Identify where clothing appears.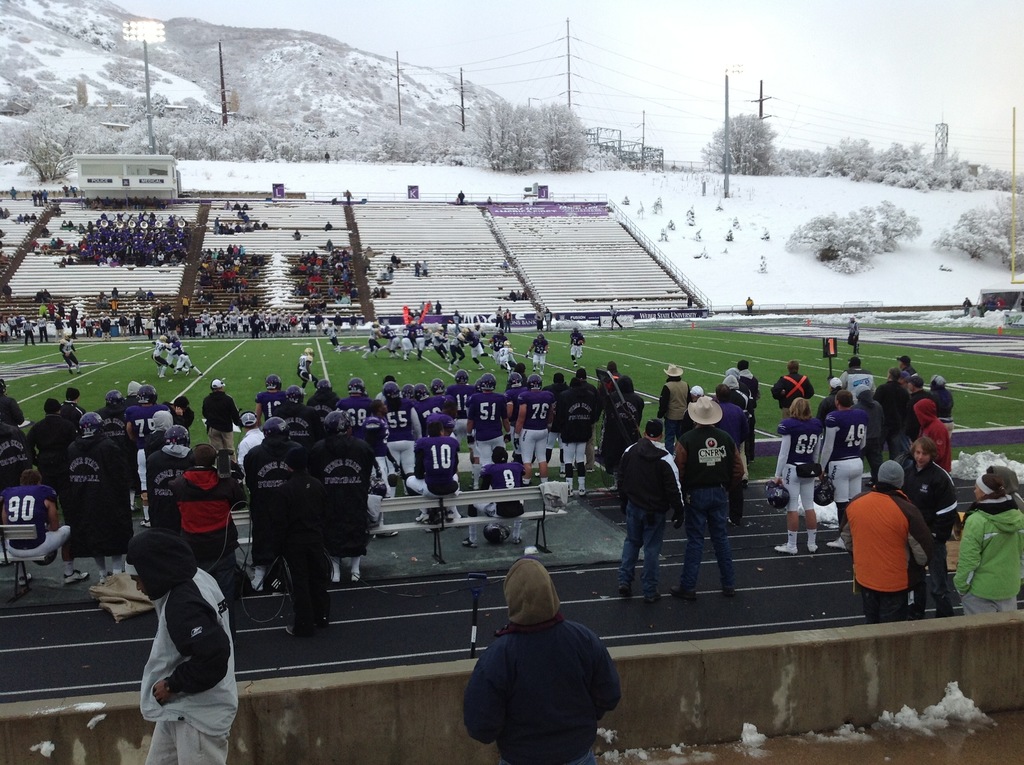
Appears at <box>572,326,583,362</box>.
